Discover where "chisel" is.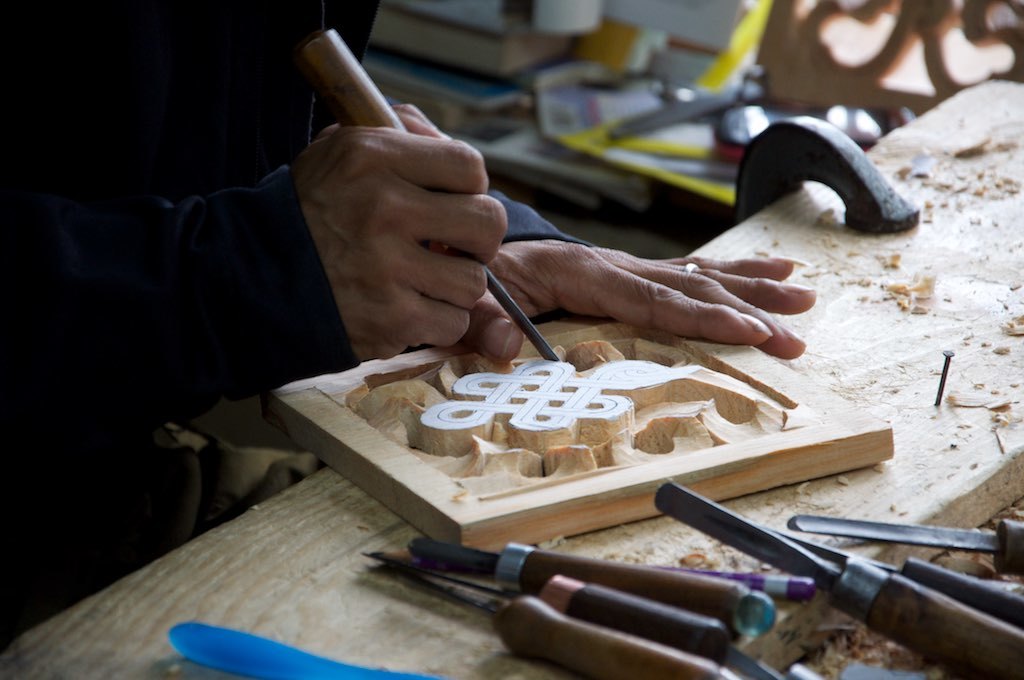
Discovered at <bbox>298, 26, 561, 363</bbox>.
